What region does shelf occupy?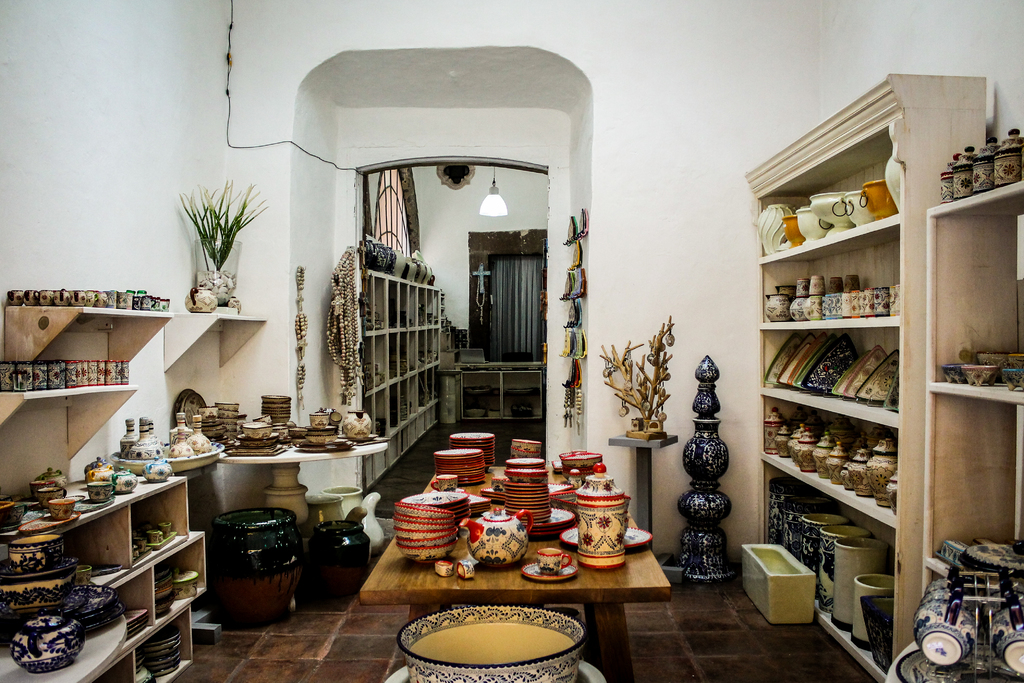
crop(160, 536, 214, 618).
